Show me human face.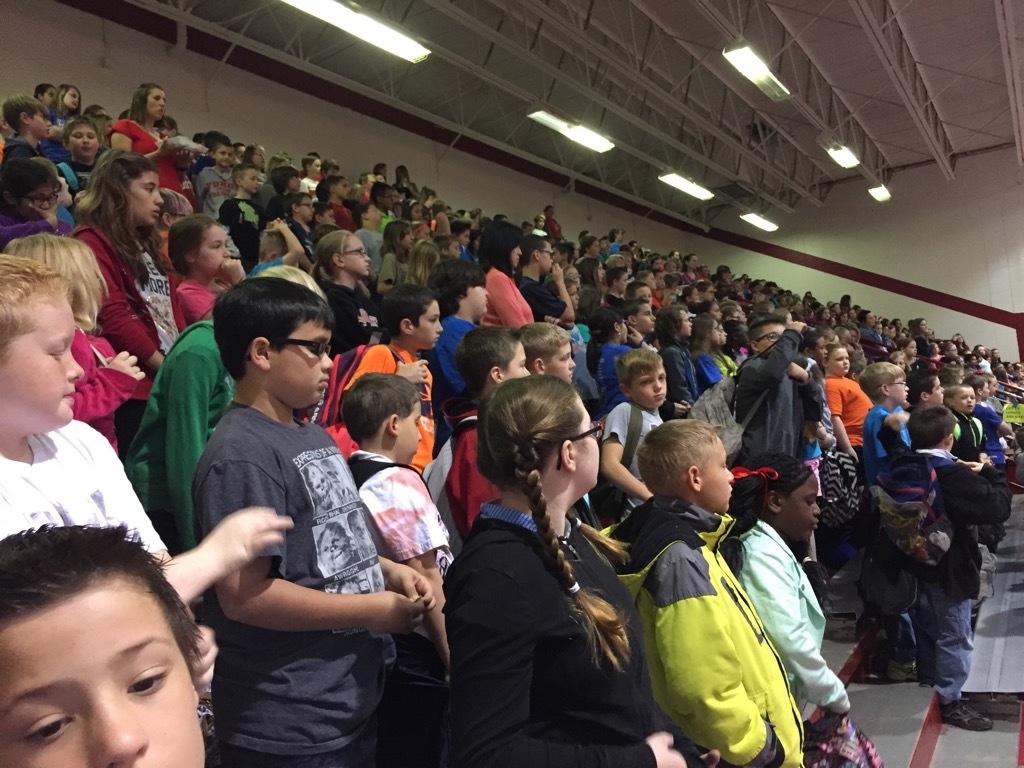
human face is here: {"x1": 301, "y1": 196, "x2": 313, "y2": 222}.
